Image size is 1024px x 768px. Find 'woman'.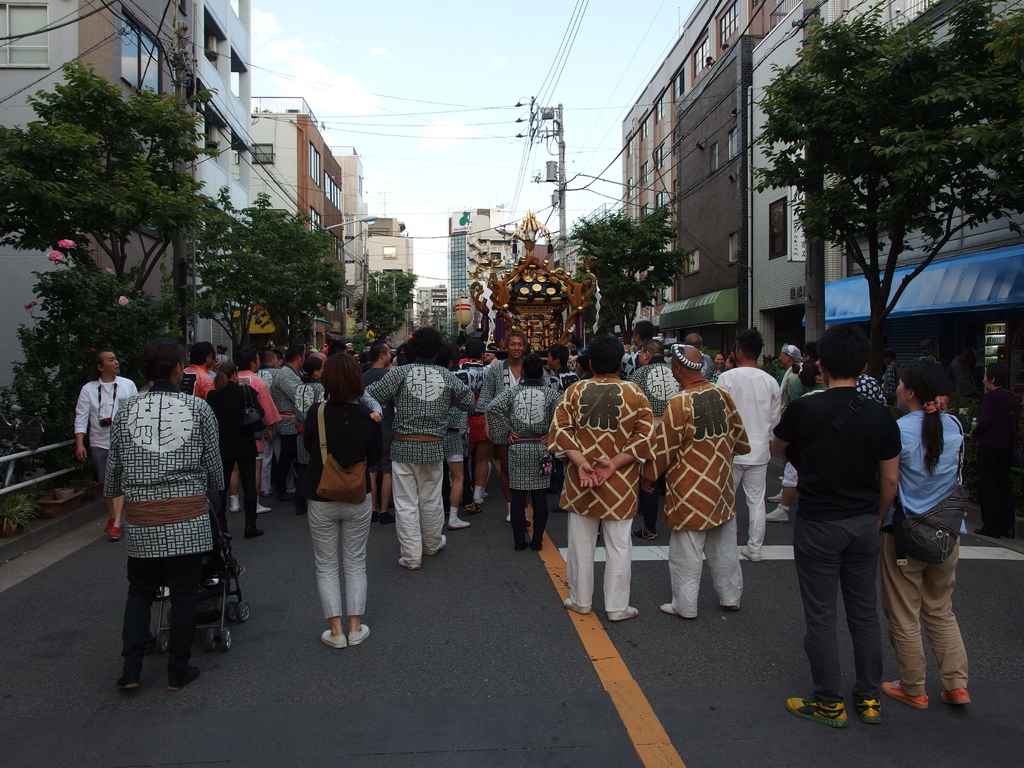
884/352/984/726.
